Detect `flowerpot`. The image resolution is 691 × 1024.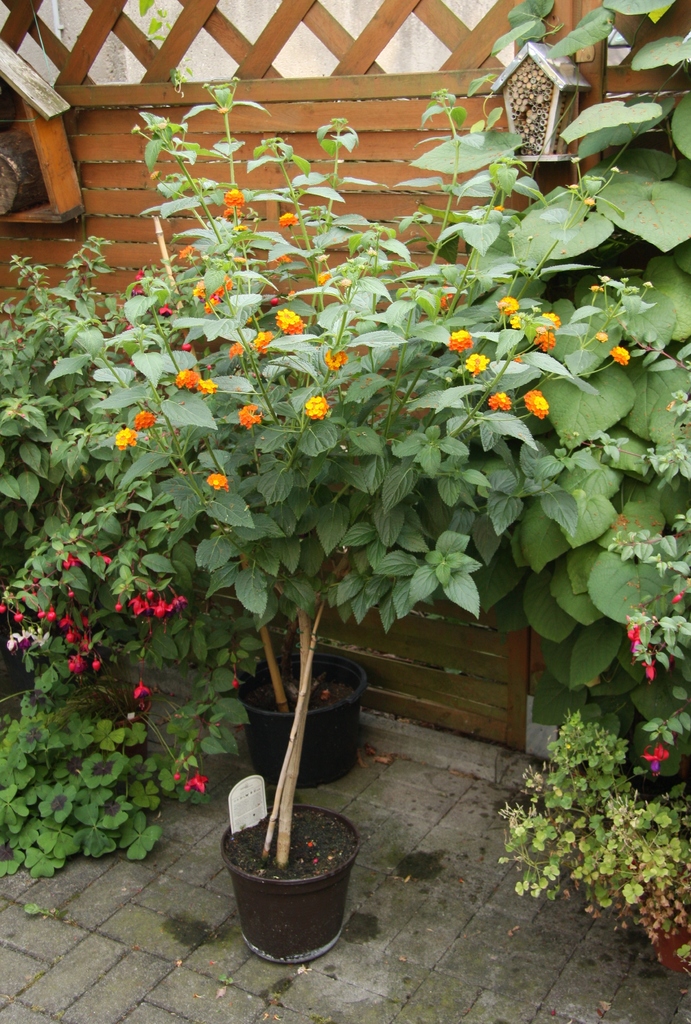
[left=227, top=827, right=368, bottom=975].
